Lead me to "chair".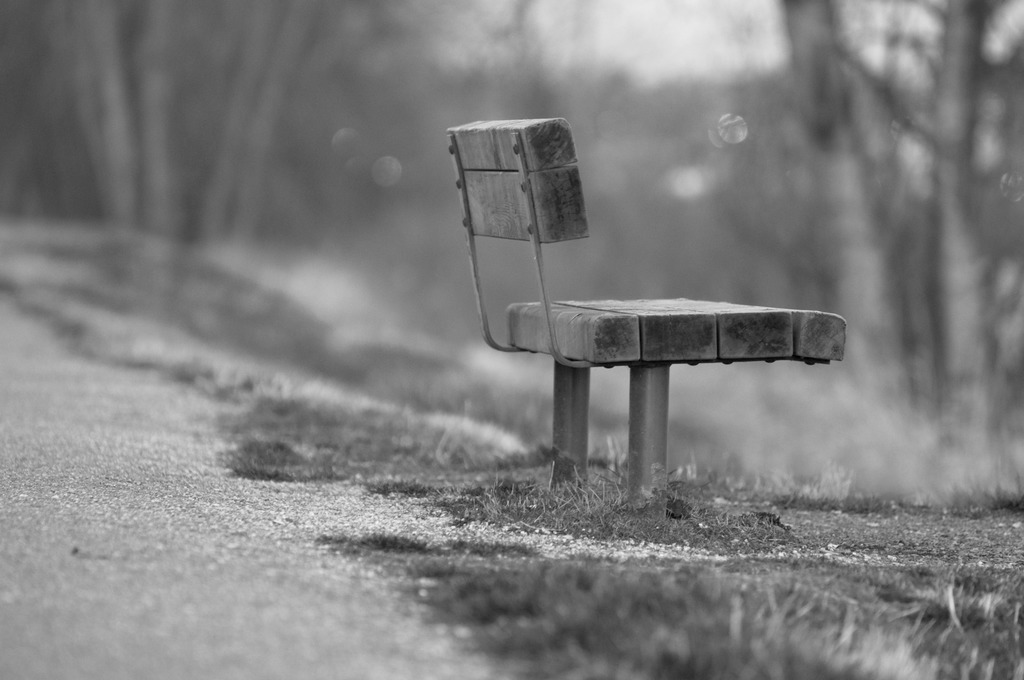
Lead to pyautogui.locateOnScreen(462, 102, 801, 490).
